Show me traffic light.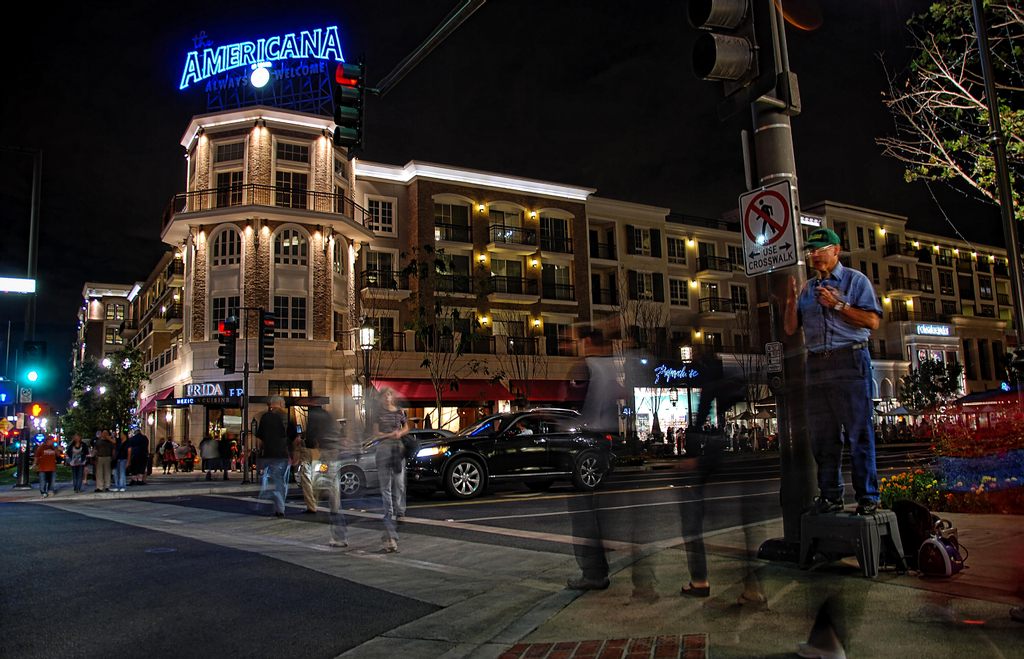
traffic light is here: (x1=330, y1=60, x2=365, y2=161).
